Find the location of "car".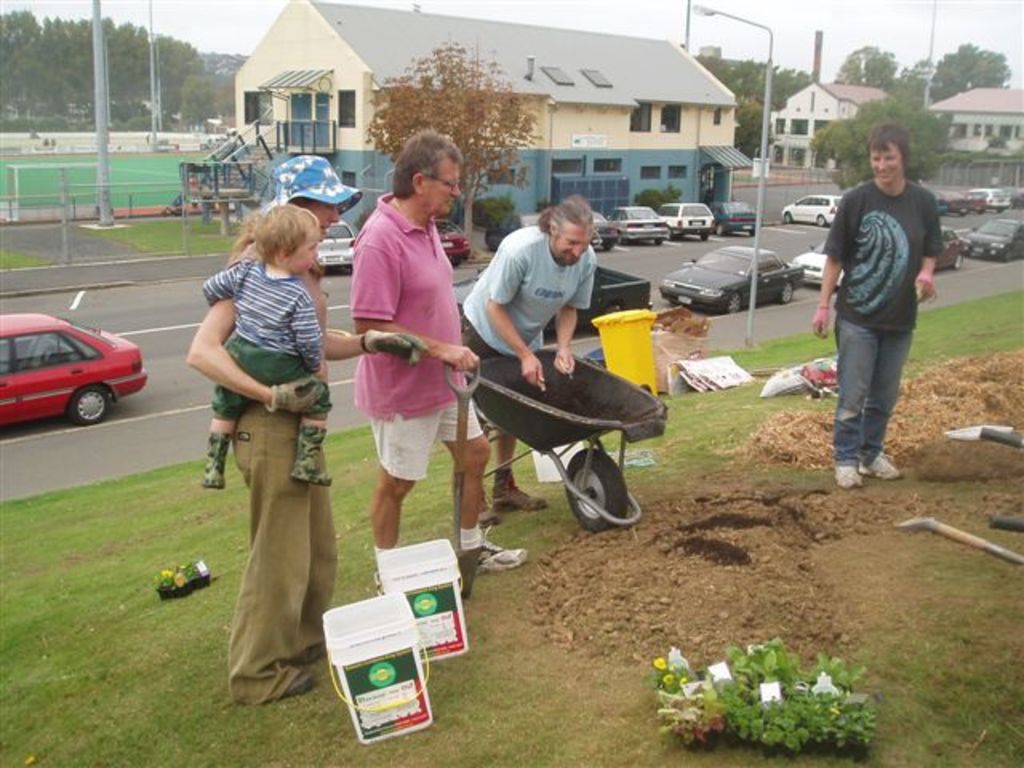
Location: box(610, 205, 674, 242).
